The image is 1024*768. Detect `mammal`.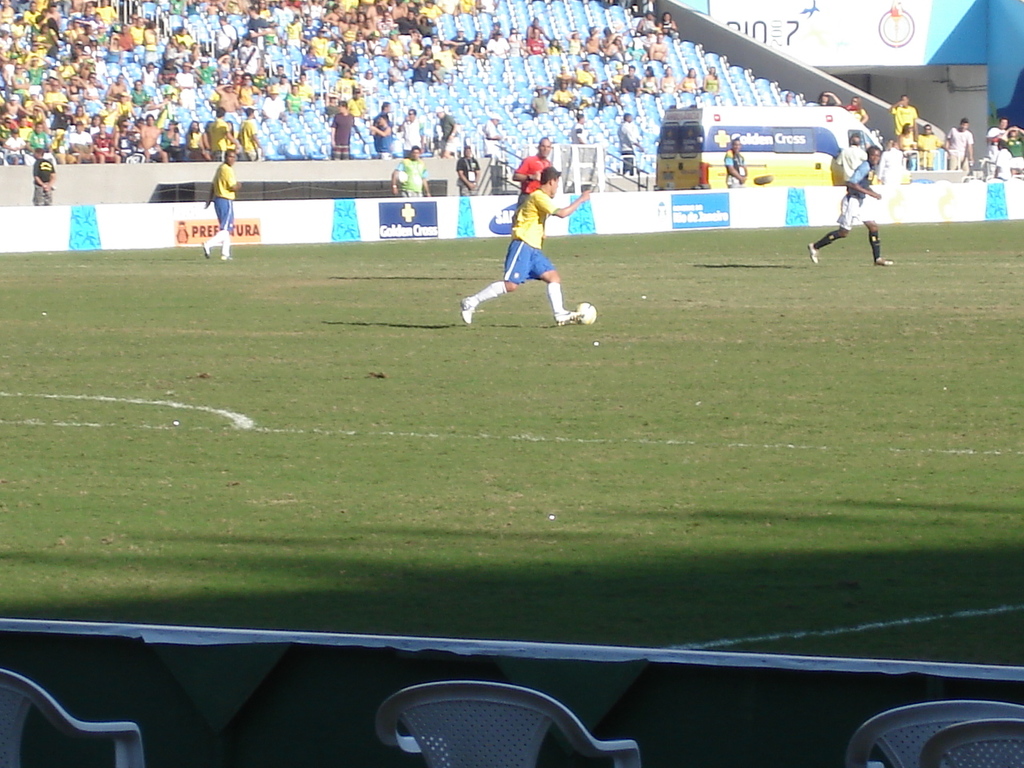
Detection: region(370, 110, 390, 156).
